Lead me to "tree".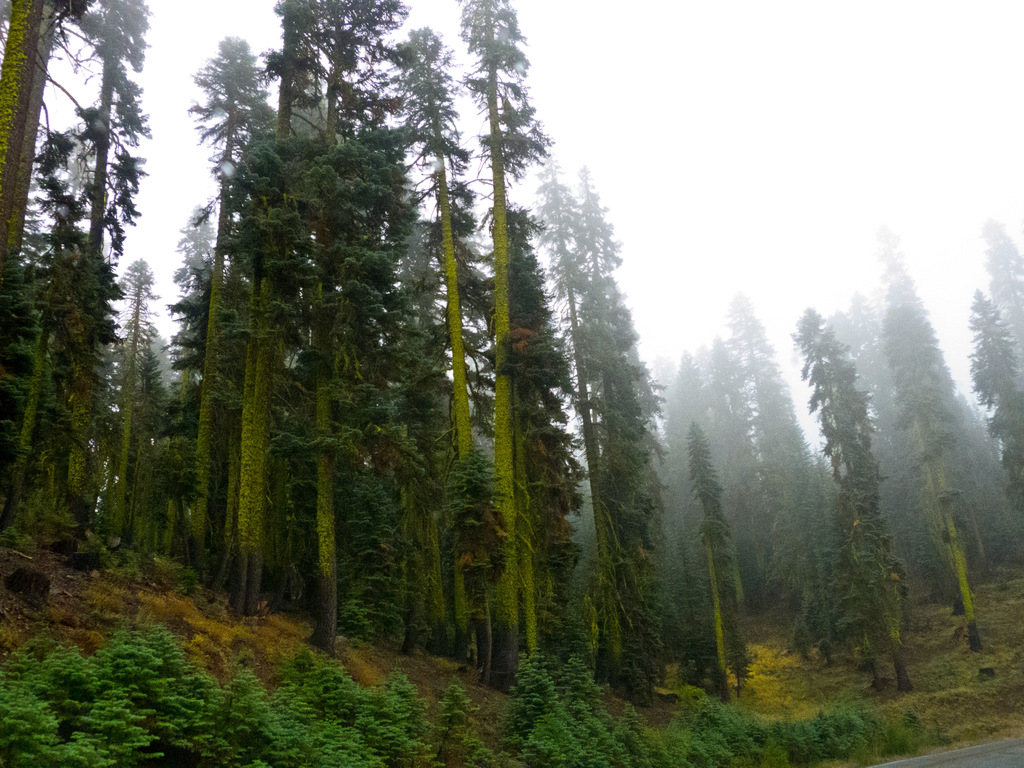
Lead to region(384, 23, 529, 678).
